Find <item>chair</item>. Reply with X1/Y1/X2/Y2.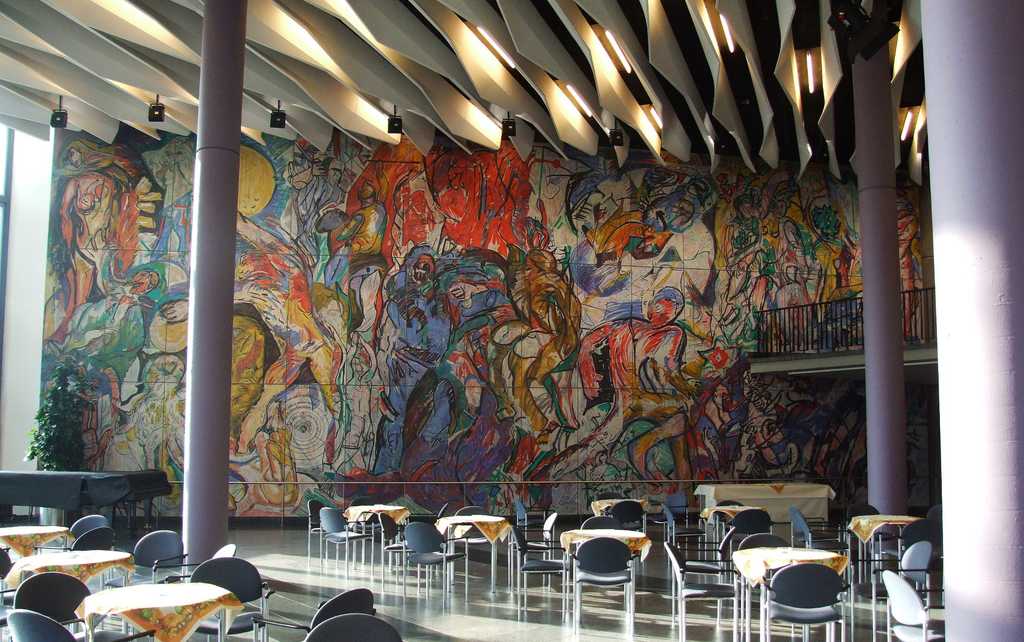
301/611/407/641.
